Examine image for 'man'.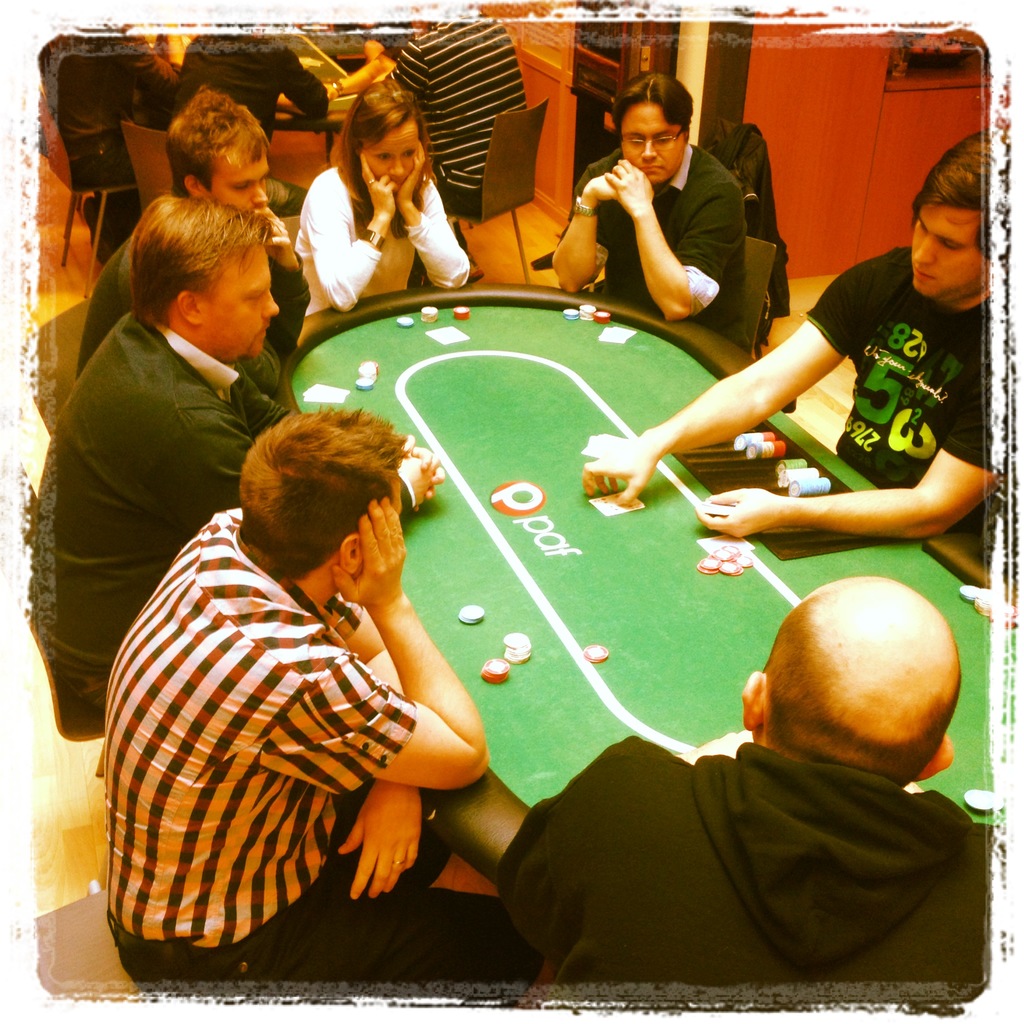
Examination result: Rect(585, 120, 991, 554).
